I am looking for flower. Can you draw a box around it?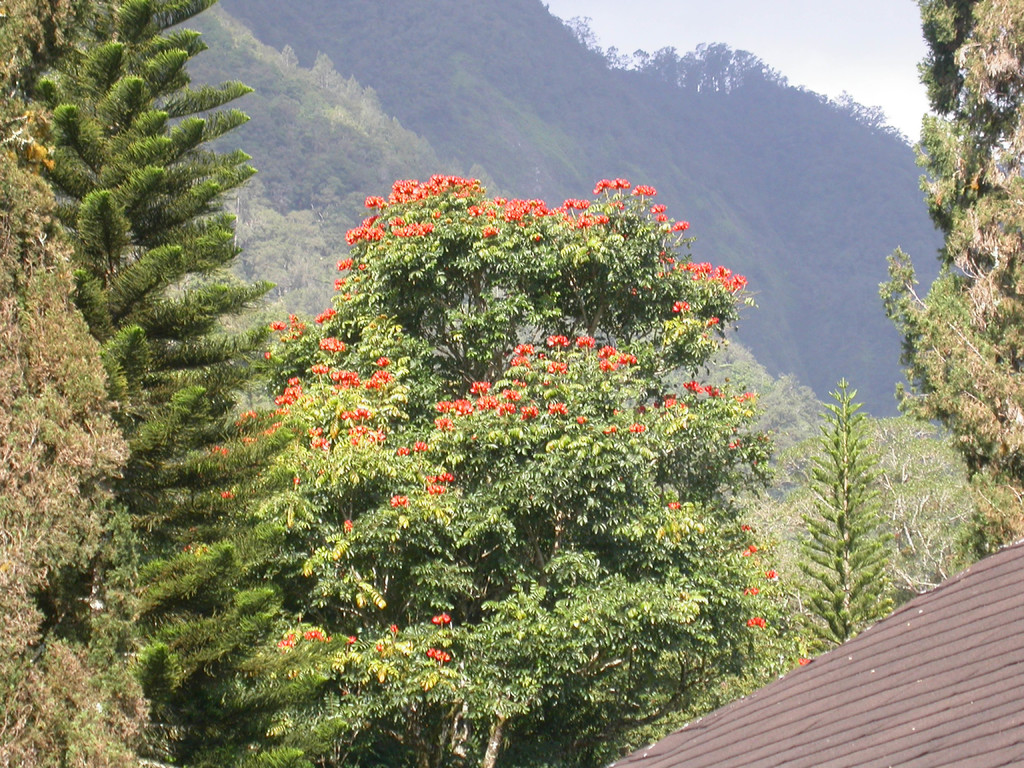
Sure, the bounding box is x1=792 y1=651 x2=811 y2=664.
